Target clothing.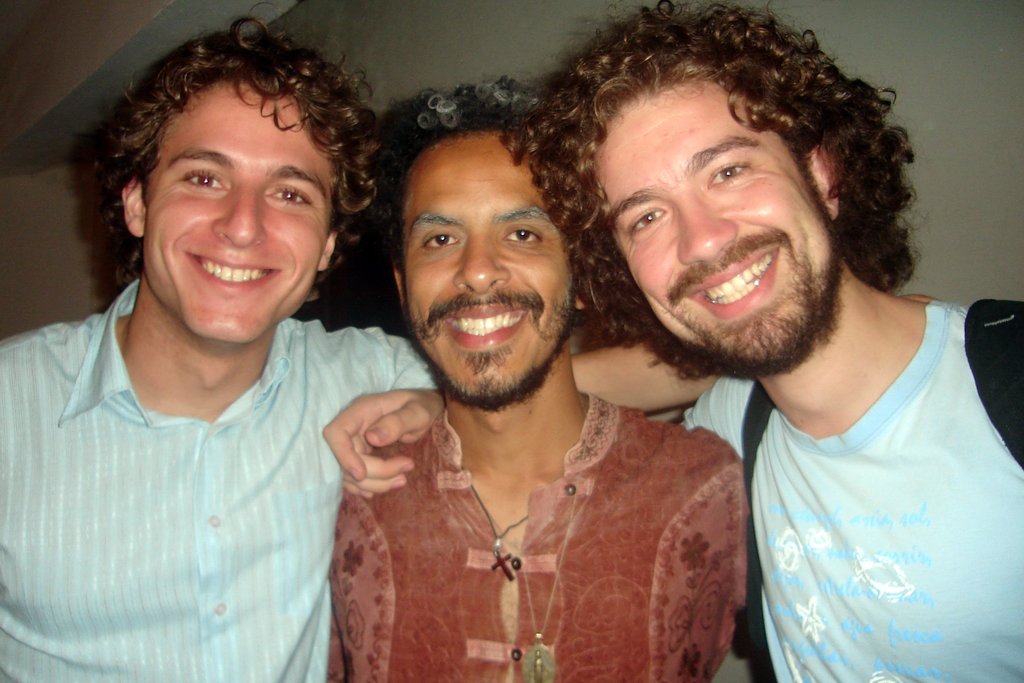
Target region: [0, 276, 436, 682].
